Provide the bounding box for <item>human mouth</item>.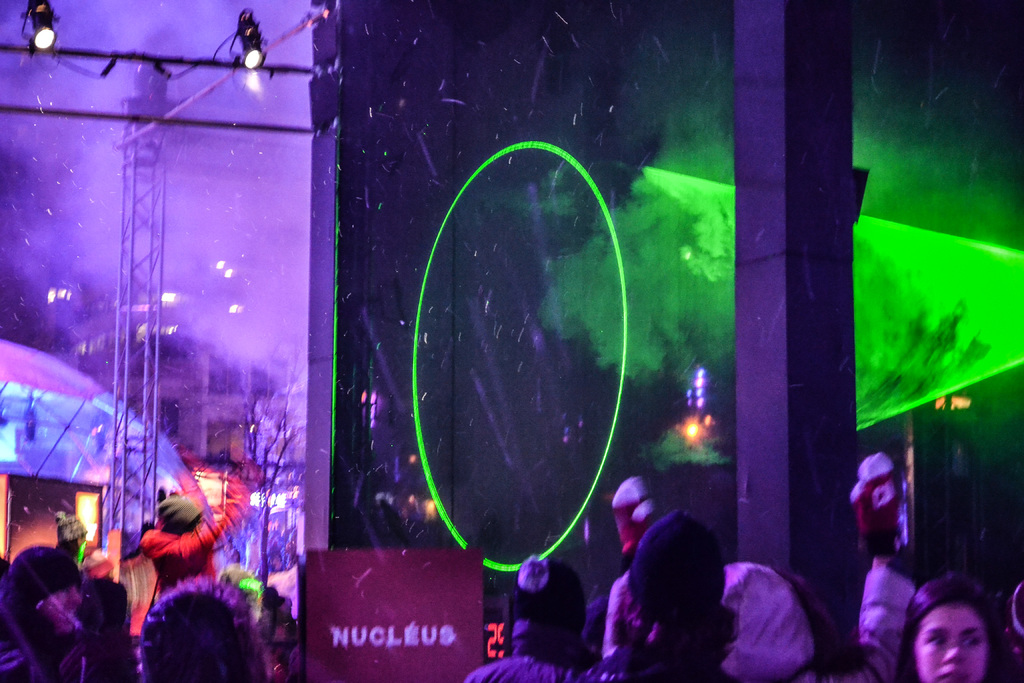
[left=939, top=675, right=954, bottom=677].
